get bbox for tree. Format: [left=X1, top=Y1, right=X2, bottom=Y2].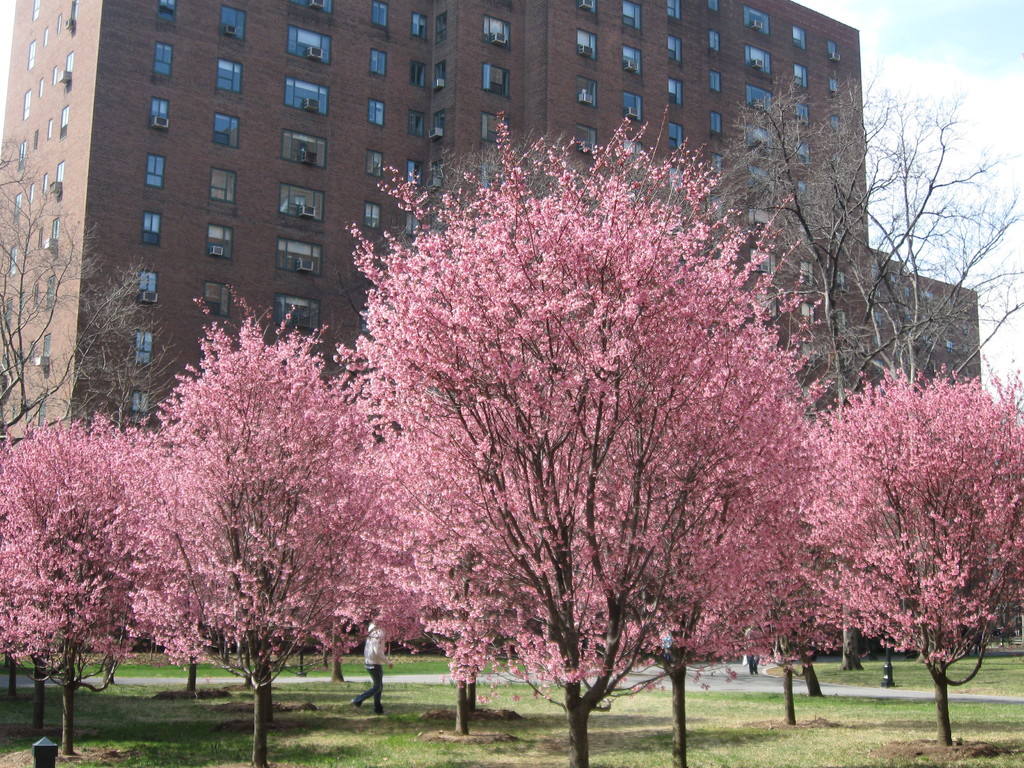
[left=341, top=116, right=841, bottom=728].
